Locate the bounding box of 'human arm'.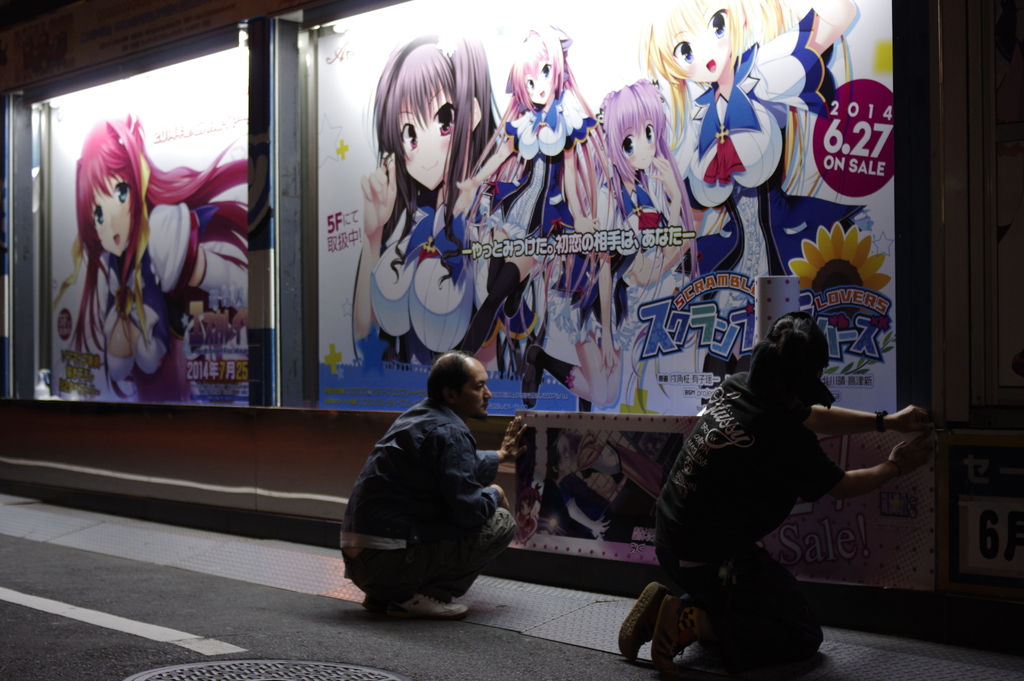
Bounding box: left=806, top=432, right=917, bottom=489.
